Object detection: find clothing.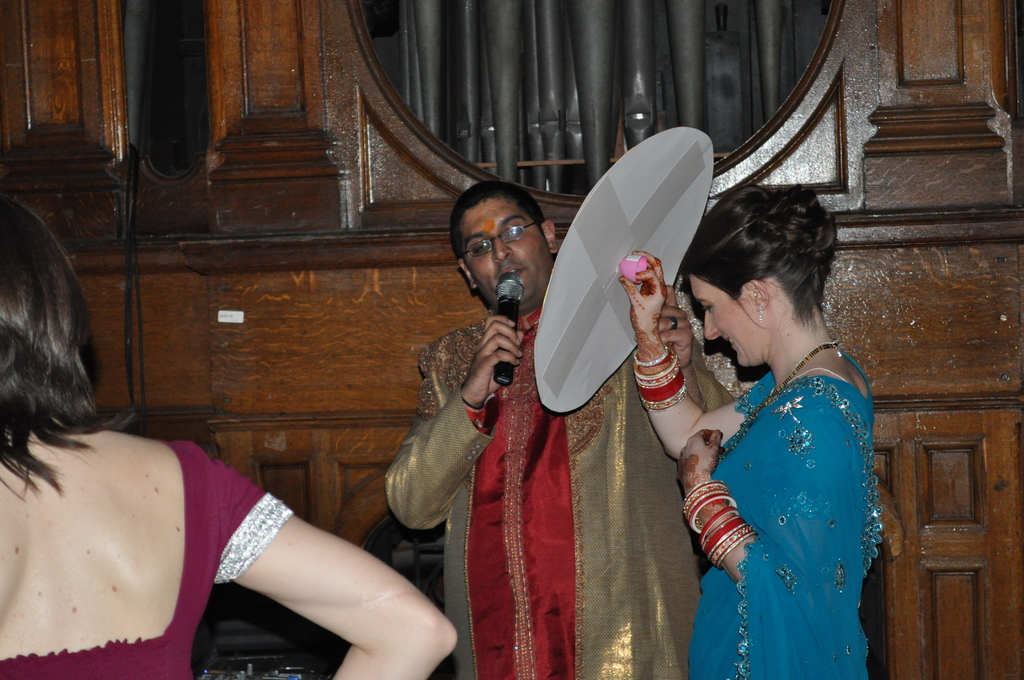
(694, 321, 886, 656).
